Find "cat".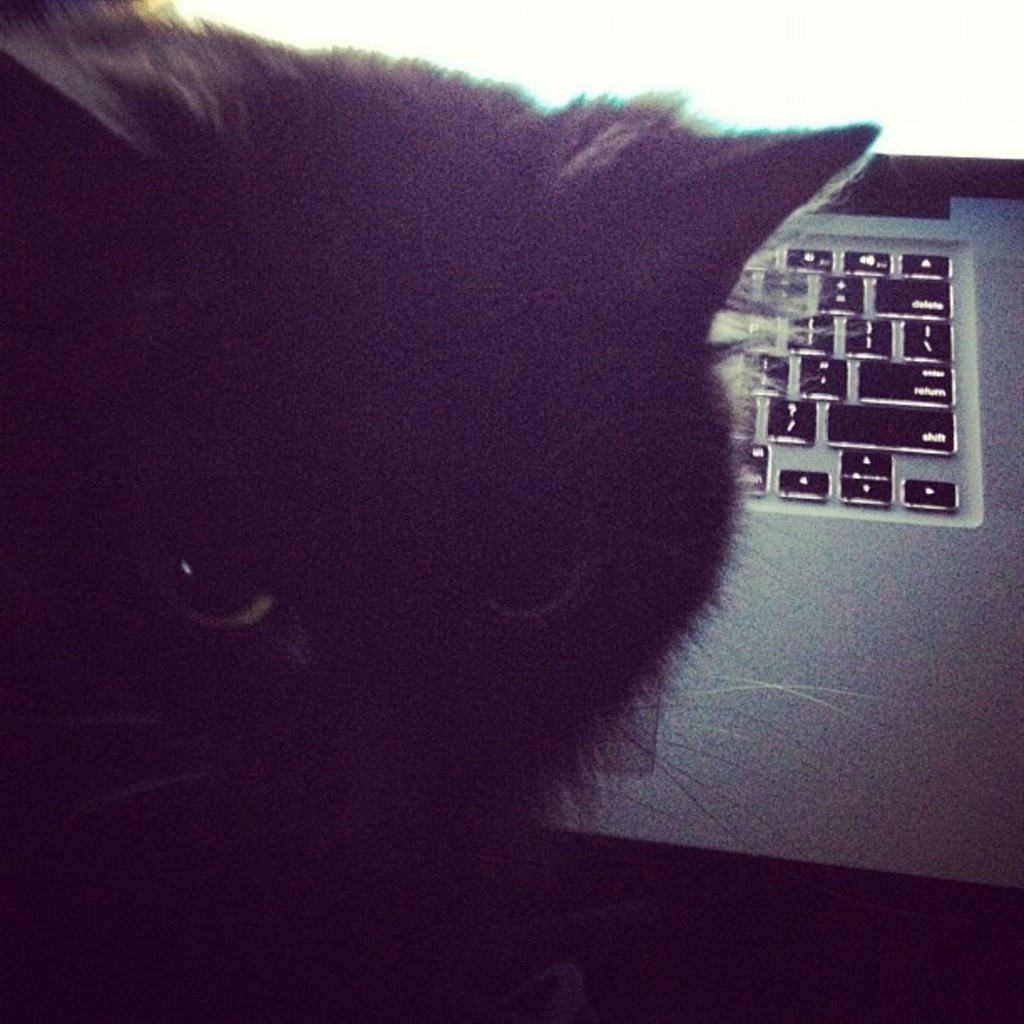
0/0/904/1022.
